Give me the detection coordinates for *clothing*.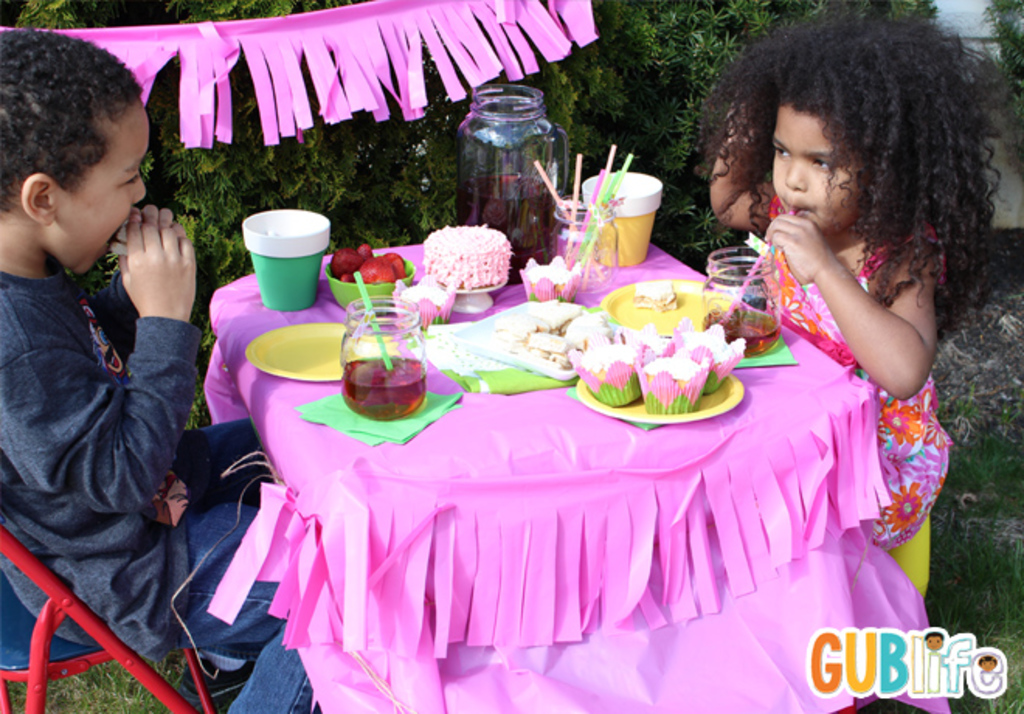
x1=703 y1=127 x2=970 y2=602.
